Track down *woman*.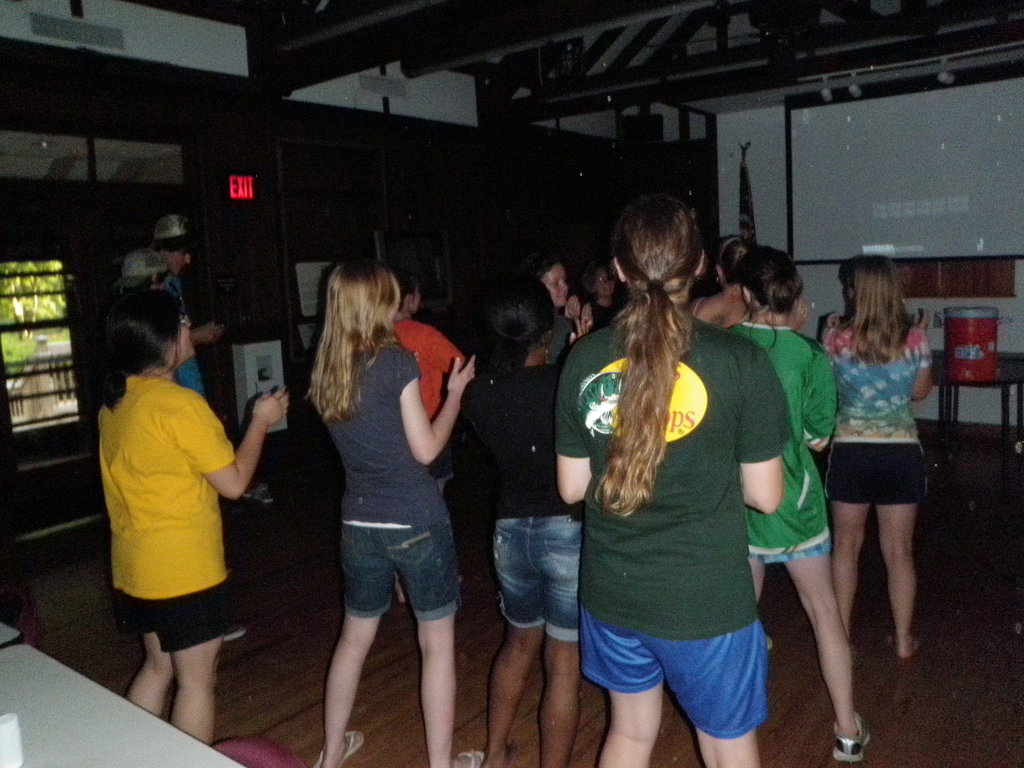
Tracked to x1=817 y1=249 x2=938 y2=672.
